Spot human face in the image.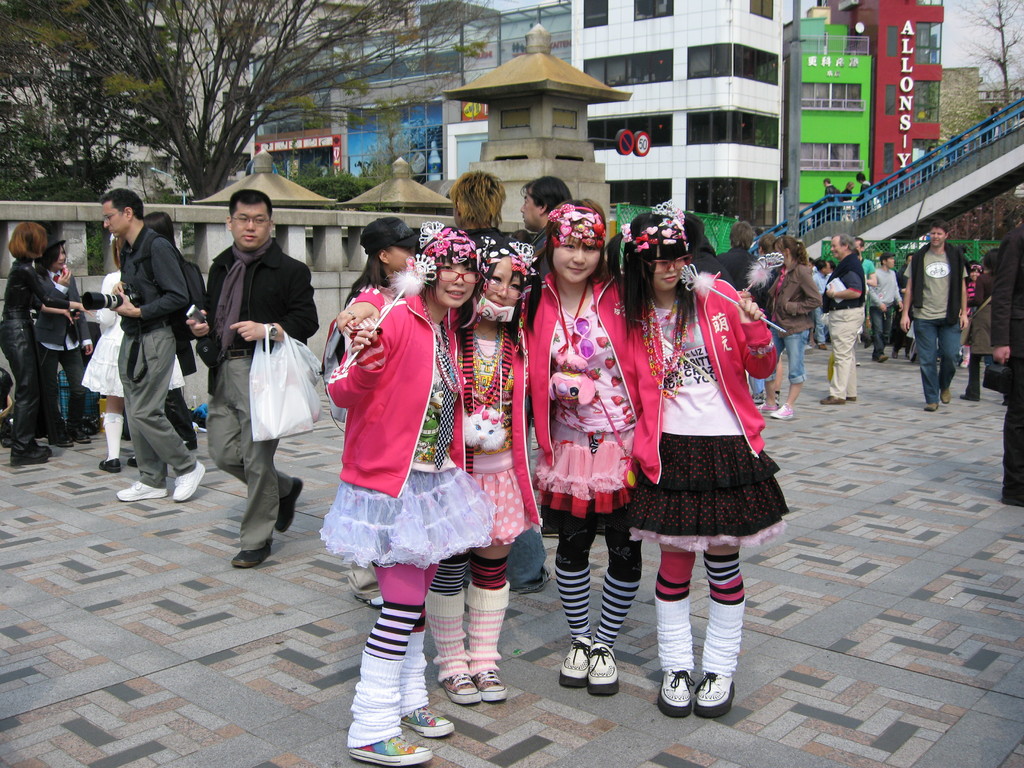
human face found at (left=520, top=192, right=541, bottom=227).
